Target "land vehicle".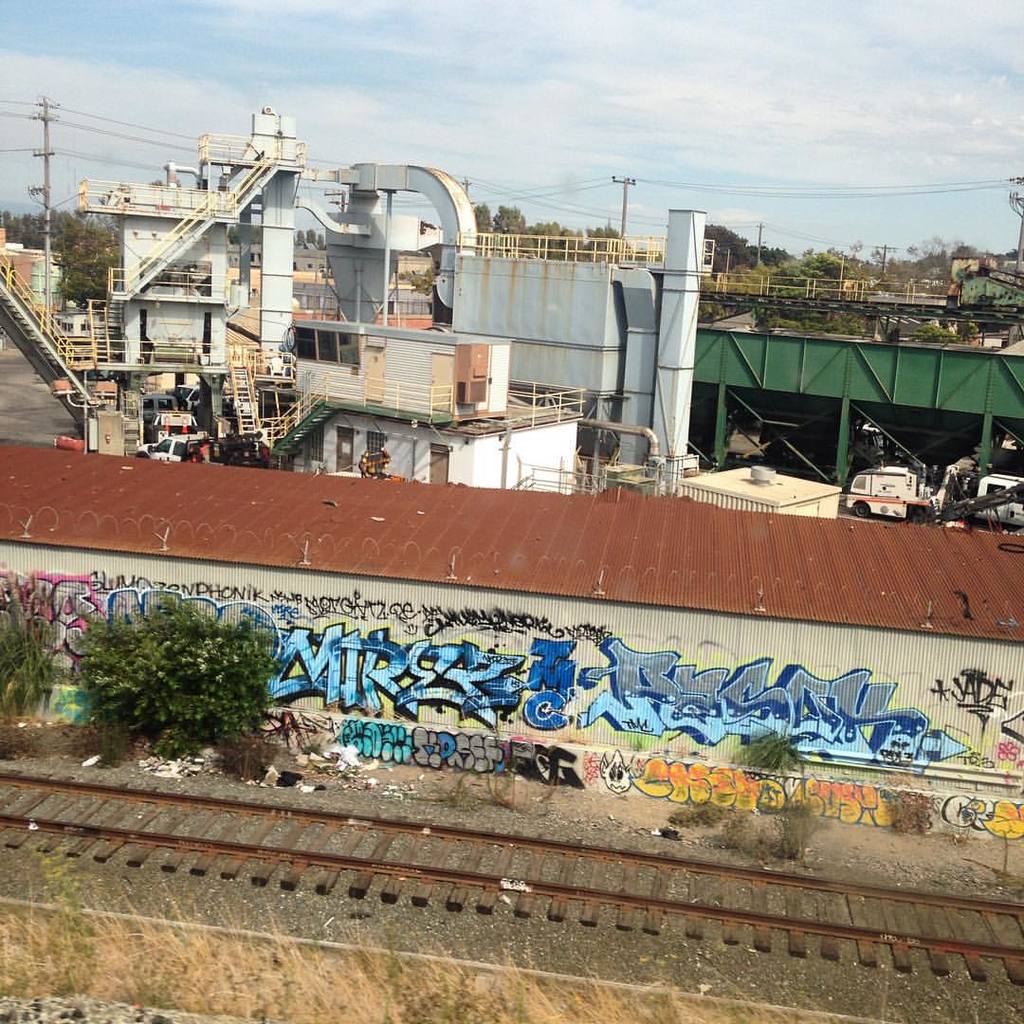
Target region: detection(177, 383, 200, 408).
